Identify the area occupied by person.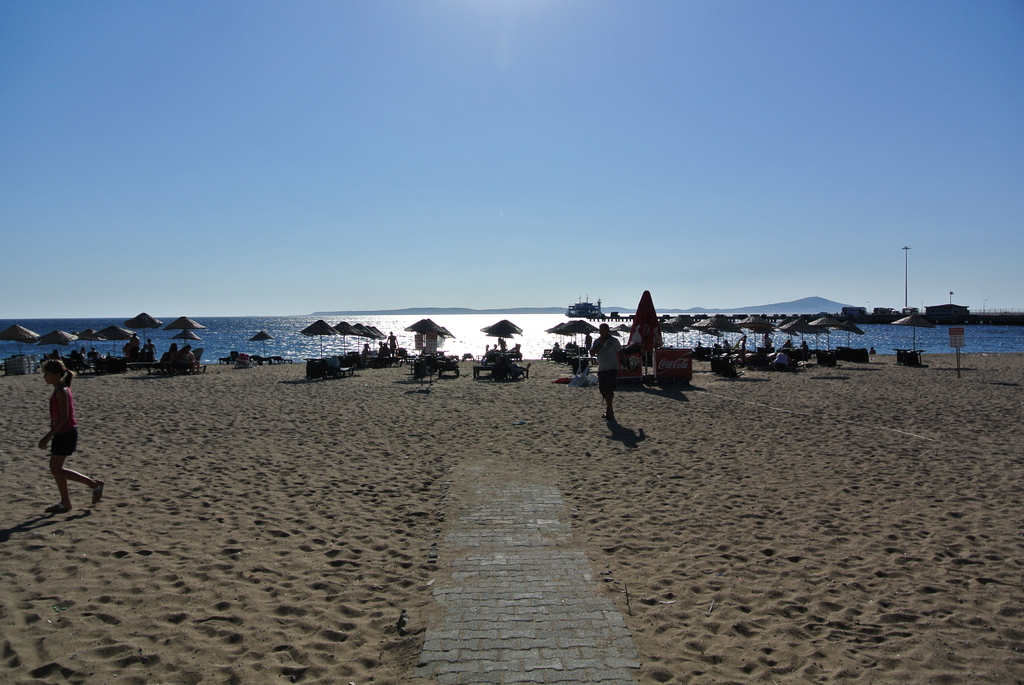
Area: (35,358,107,516).
